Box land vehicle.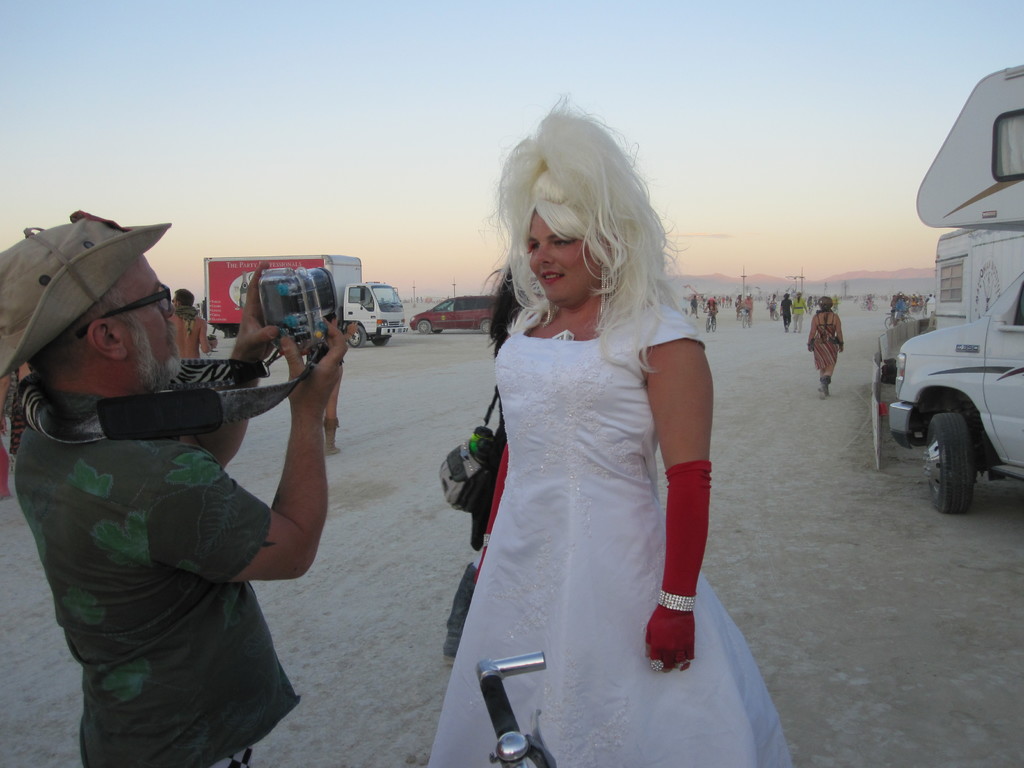
191/249/412/351.
